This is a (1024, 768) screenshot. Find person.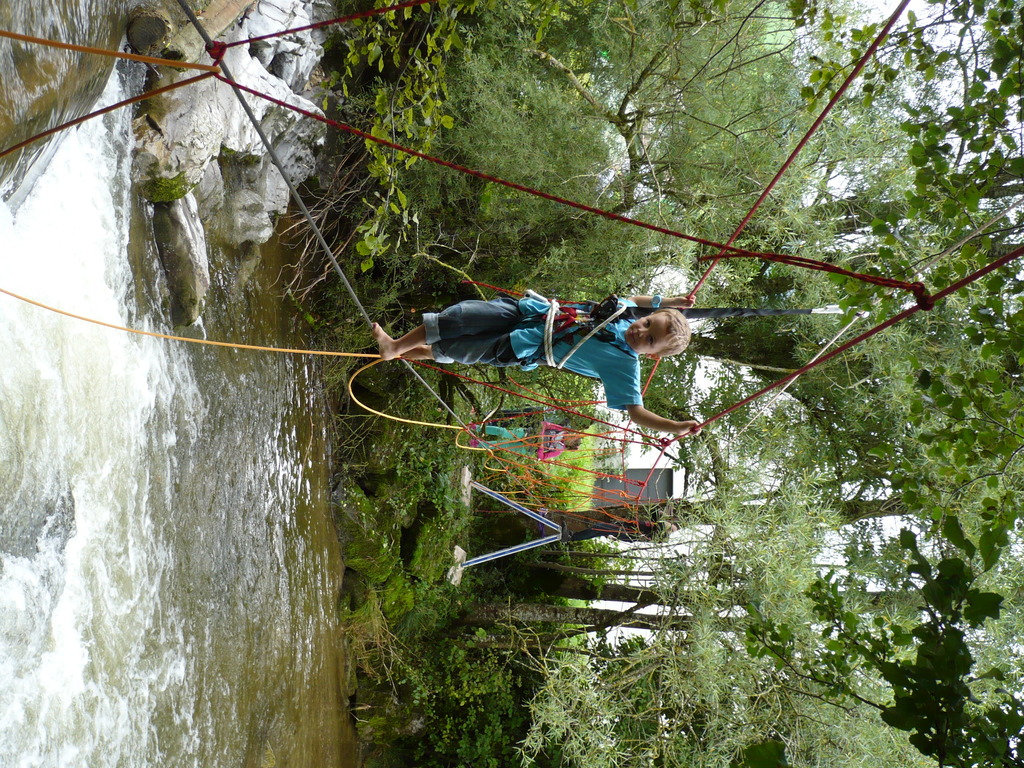
Bounding box: rect(459, 420, 586, 452).
